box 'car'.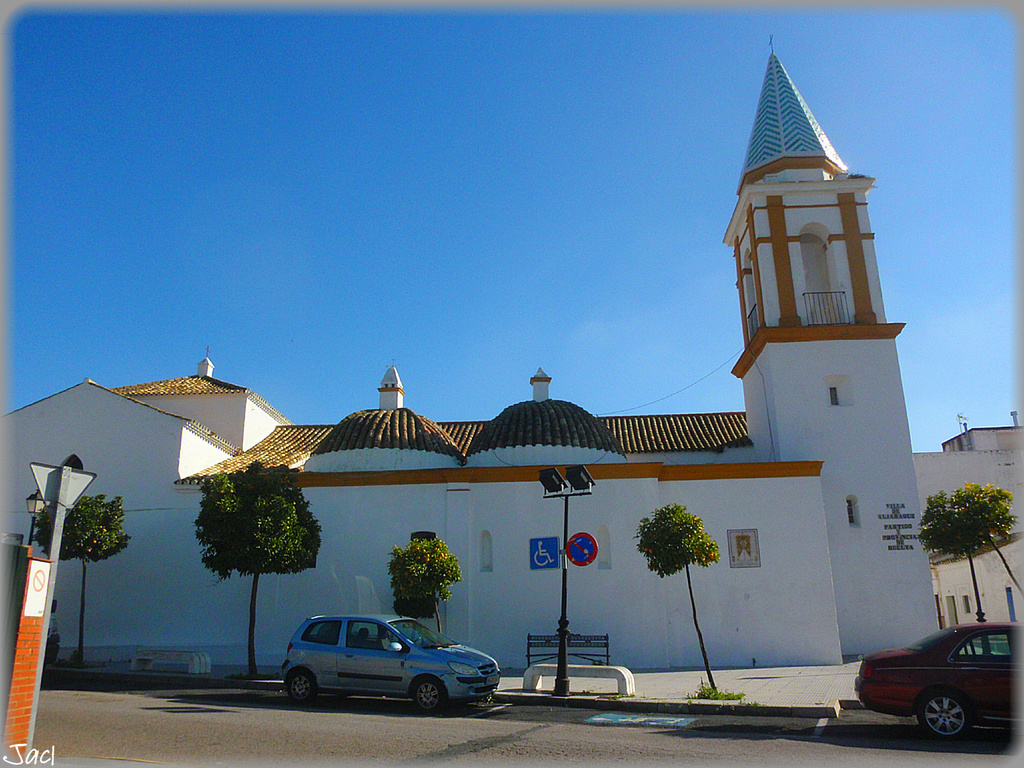
rect(852, 625, 1023, 744).
